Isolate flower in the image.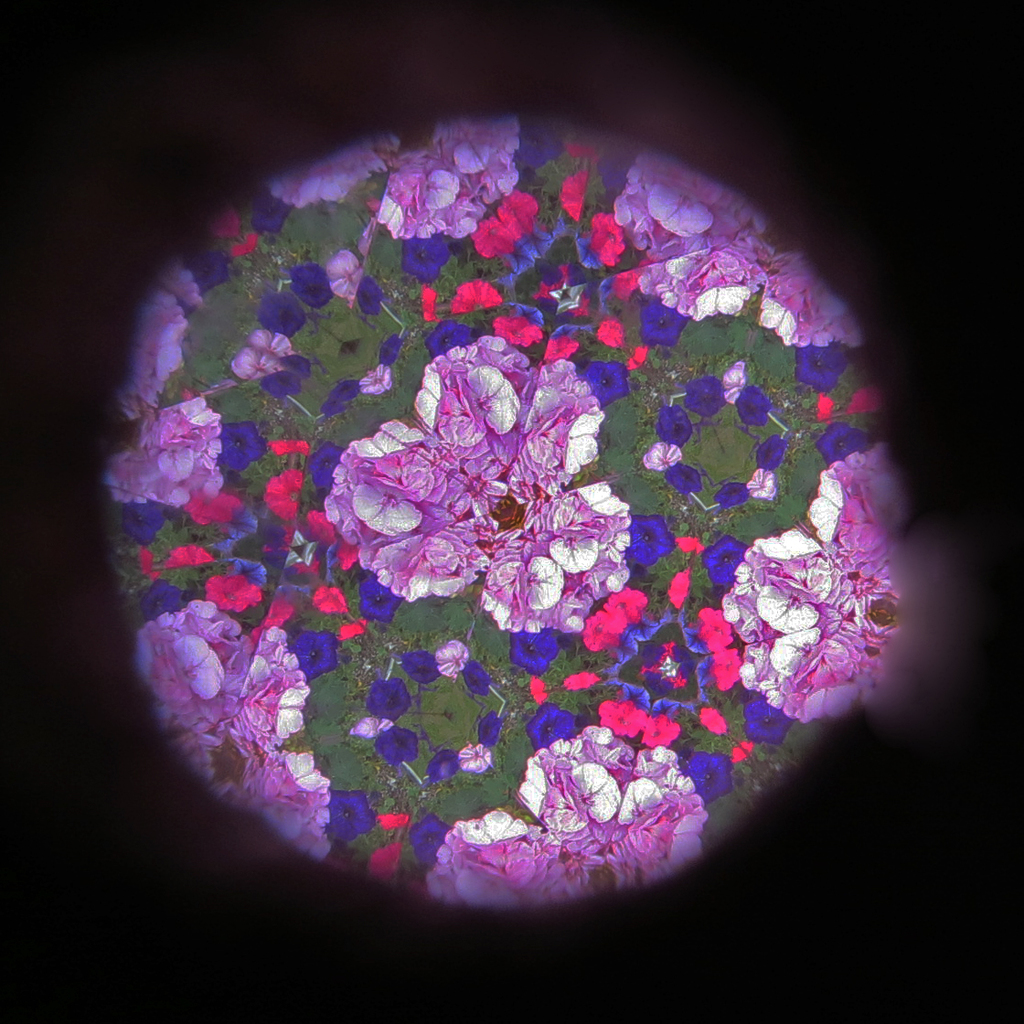
Isolated region: pyautogui.locateOnScreen(271, 136, 403, 208).
